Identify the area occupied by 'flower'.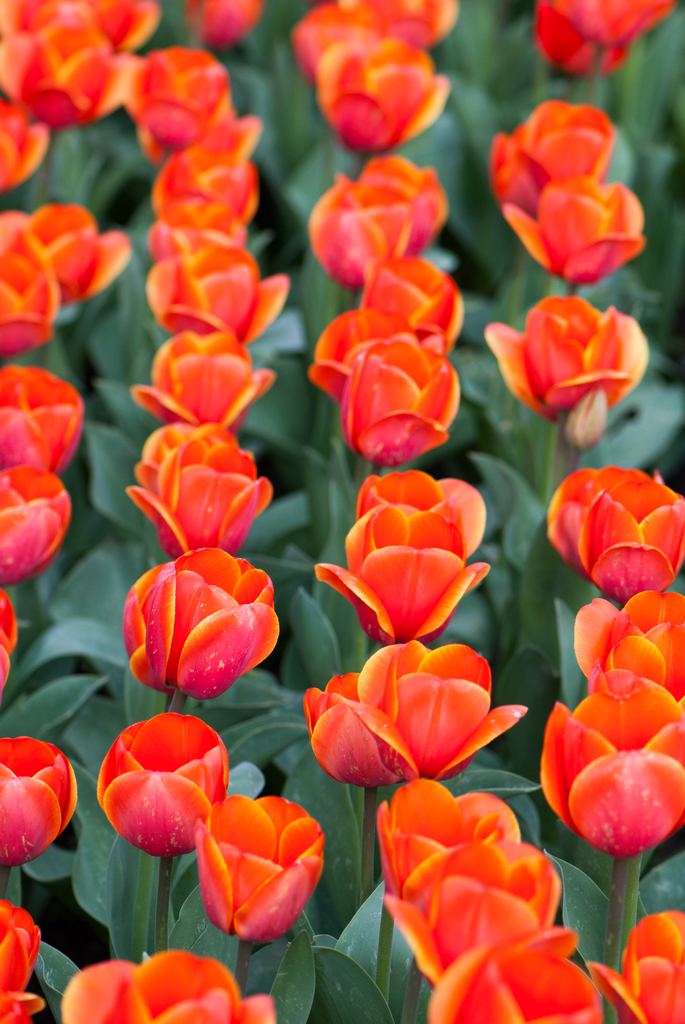
Area: <bbox>0, 730, 76, 863</bbox>.
